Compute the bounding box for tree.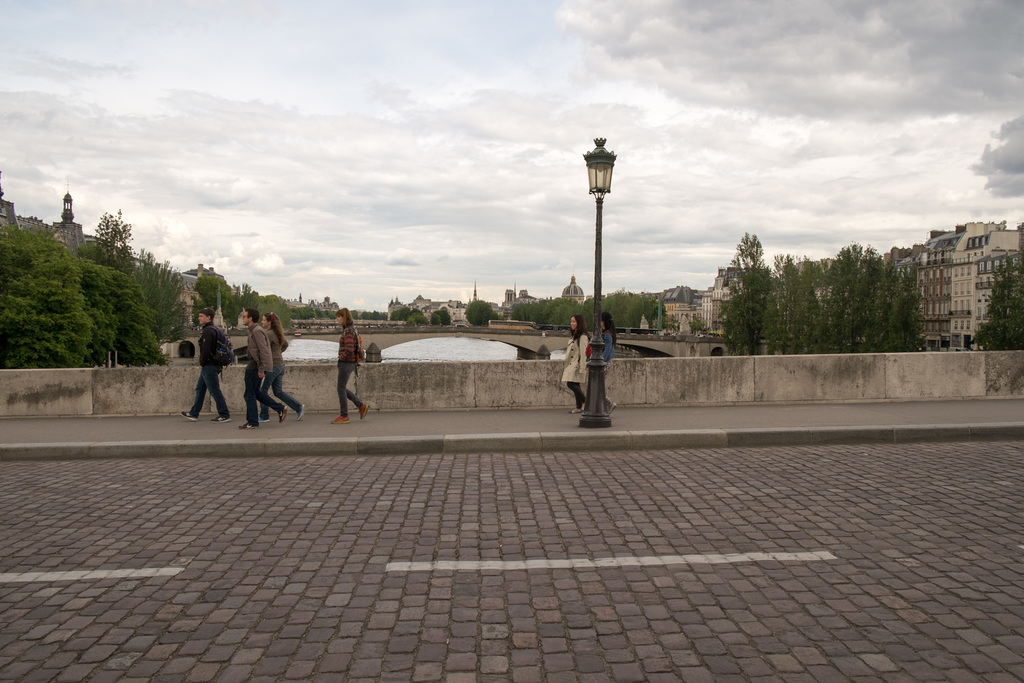
(605,293,662,331).
